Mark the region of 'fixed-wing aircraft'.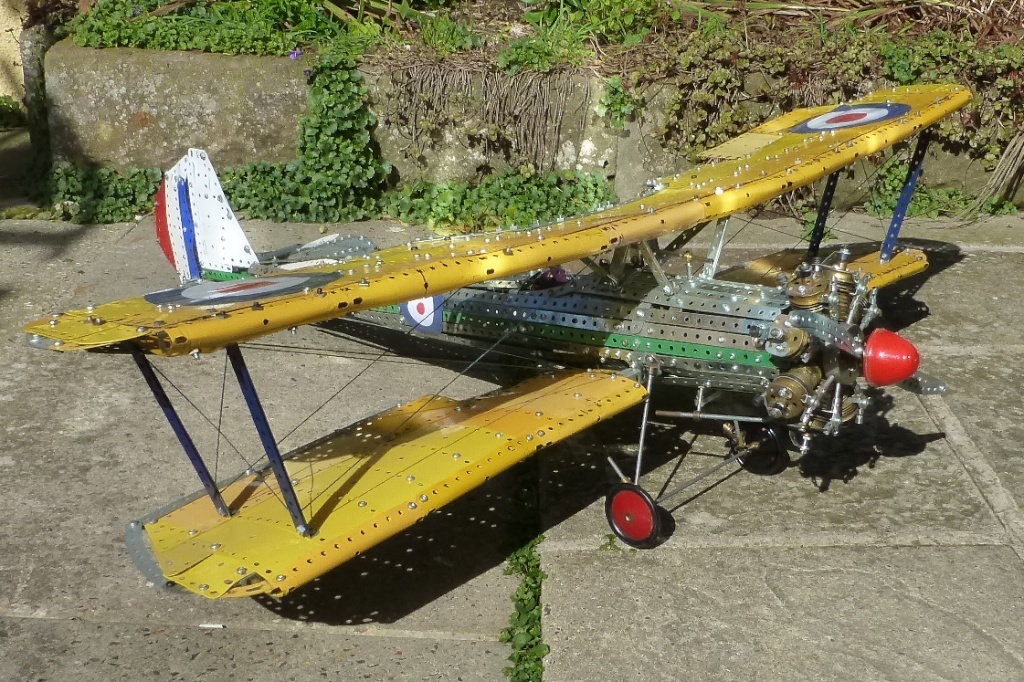
Region: x1=15, y1=80, x2=982, y2=606.
